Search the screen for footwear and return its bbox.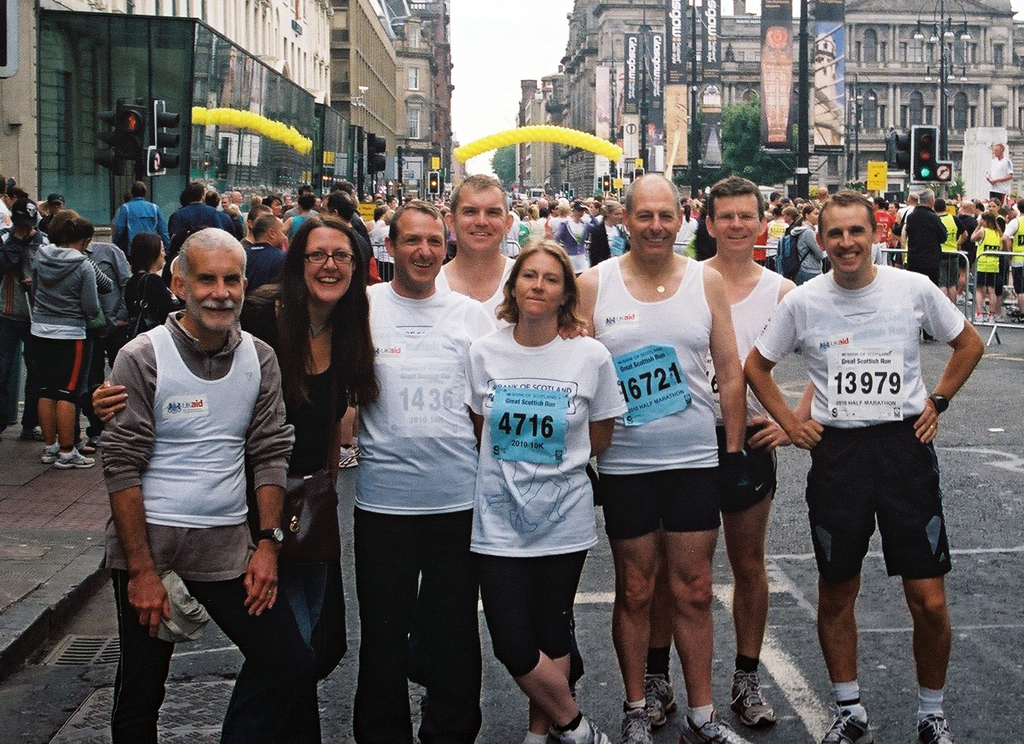
Found: bbox(820, 699, 876, 743).
